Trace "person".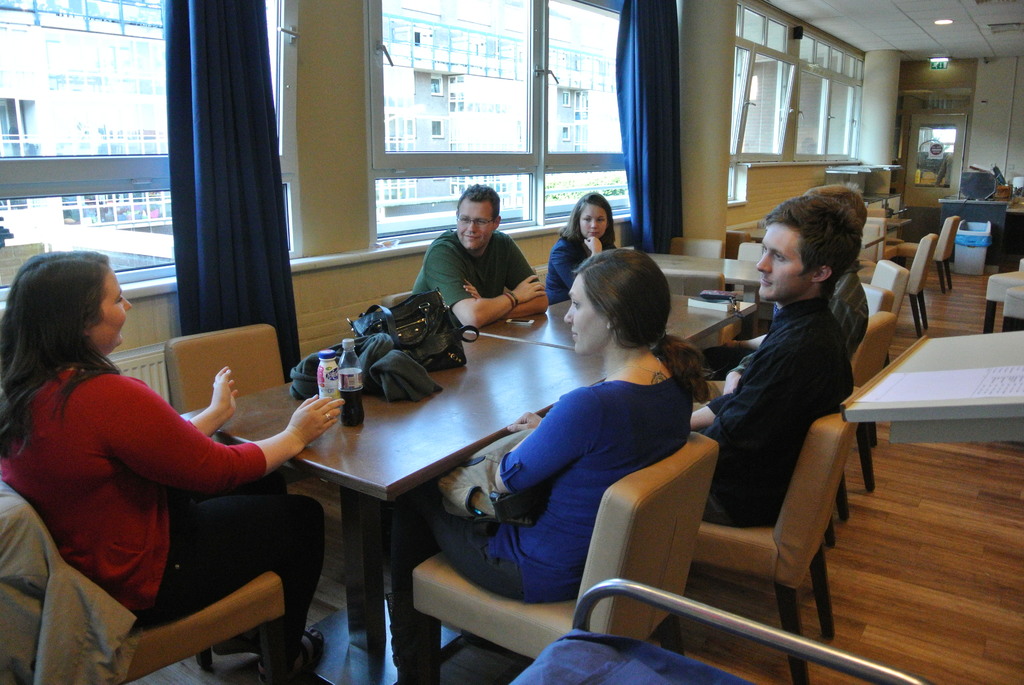
Traced to (387, 248, 708, 684).
